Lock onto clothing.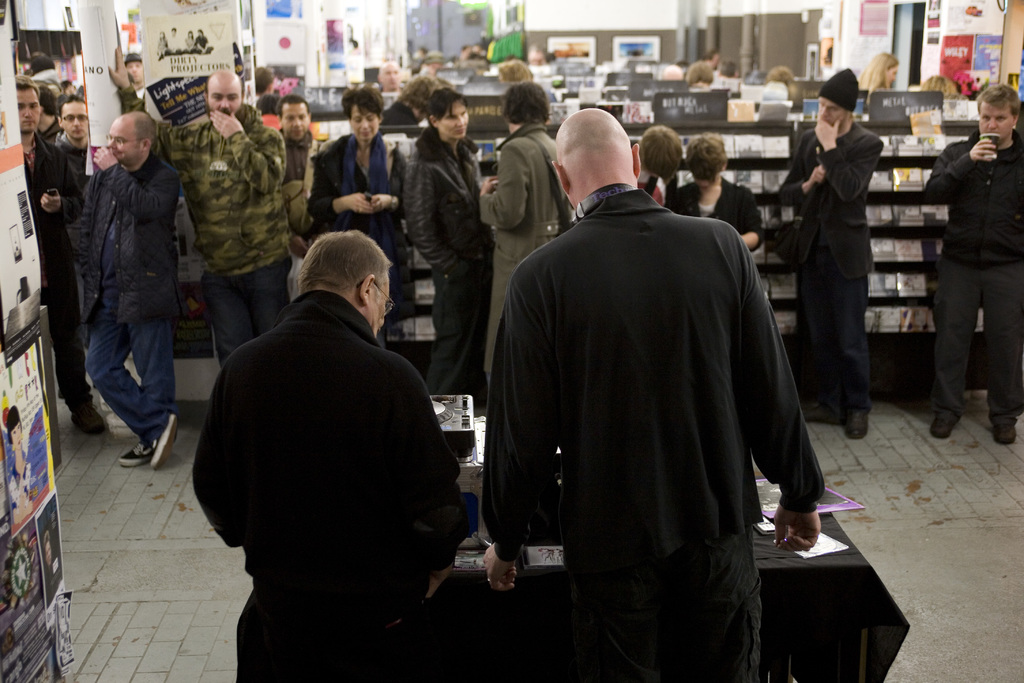
Locked: <region>916, 131, 1023, 413</region>.
